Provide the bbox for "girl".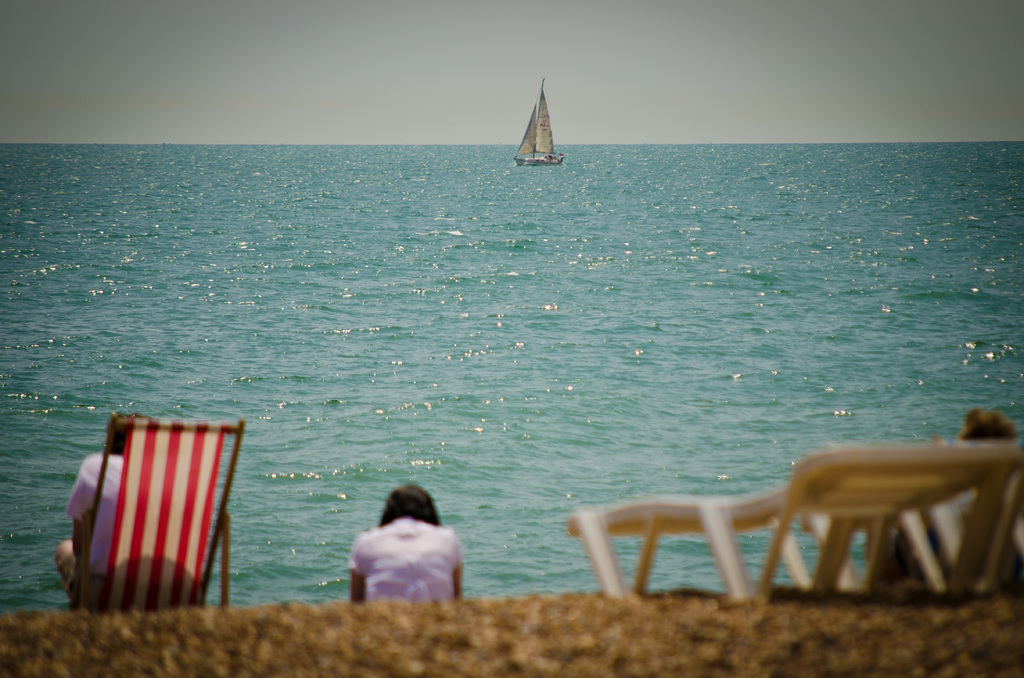
(left=345, top=480, right=465, bottom=607).
